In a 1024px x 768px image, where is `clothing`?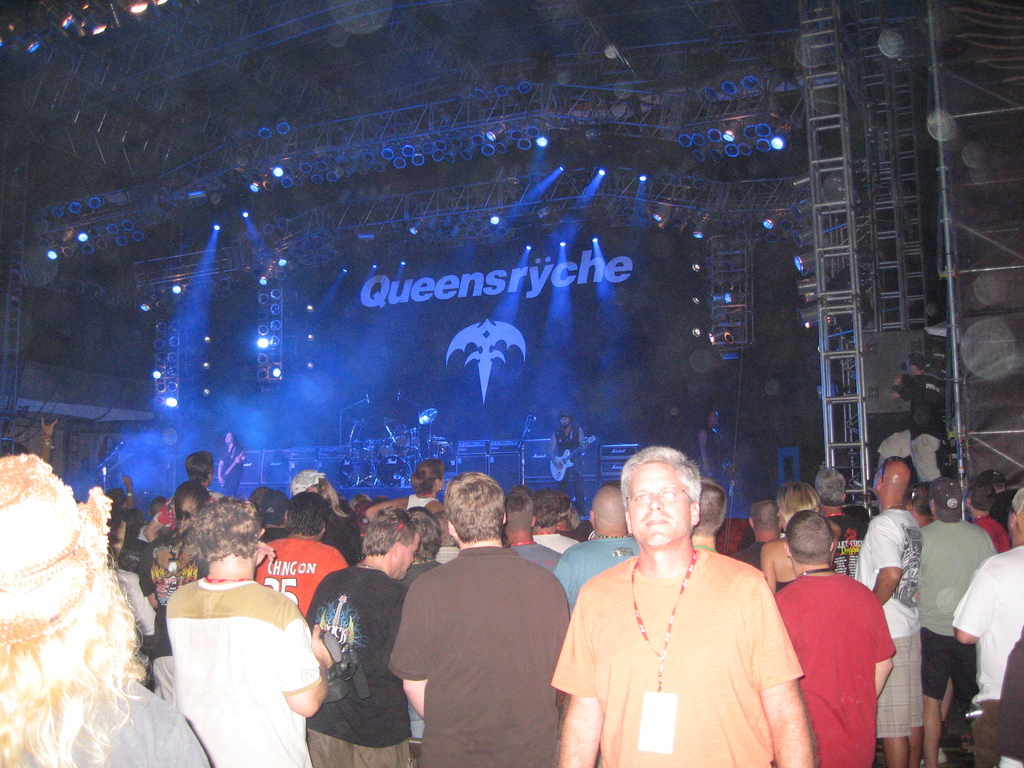
[left=243, top=529, right=364, bottom=614].
